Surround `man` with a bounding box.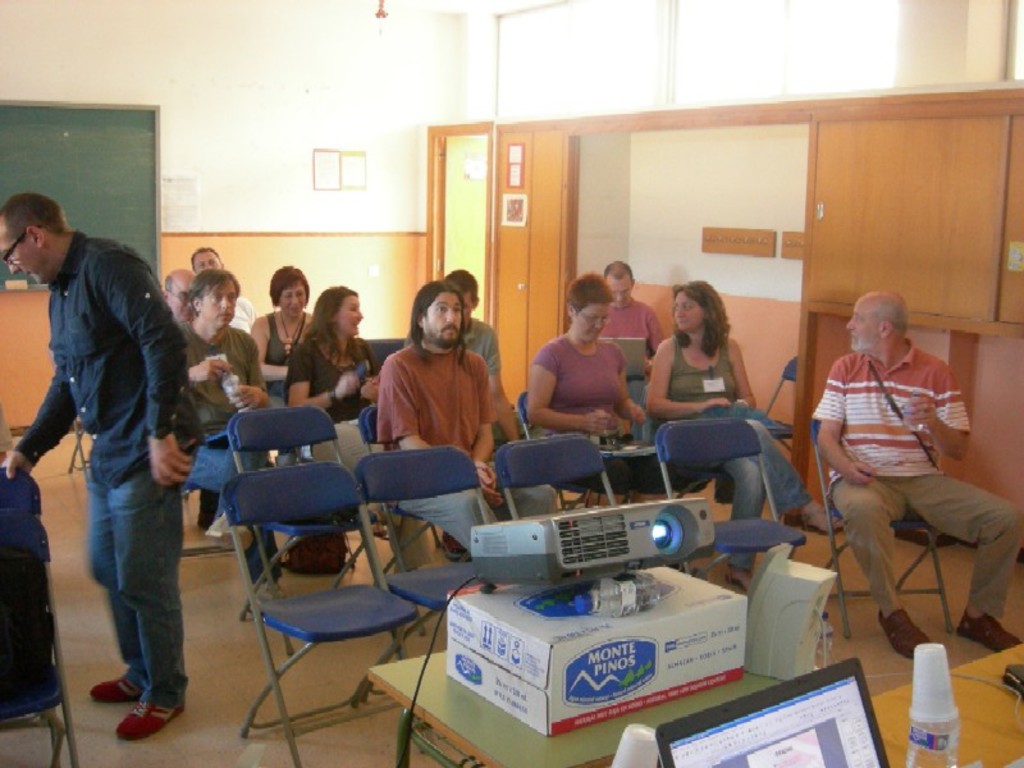
x1=815, y1=292, x2=1023, y2=664.
